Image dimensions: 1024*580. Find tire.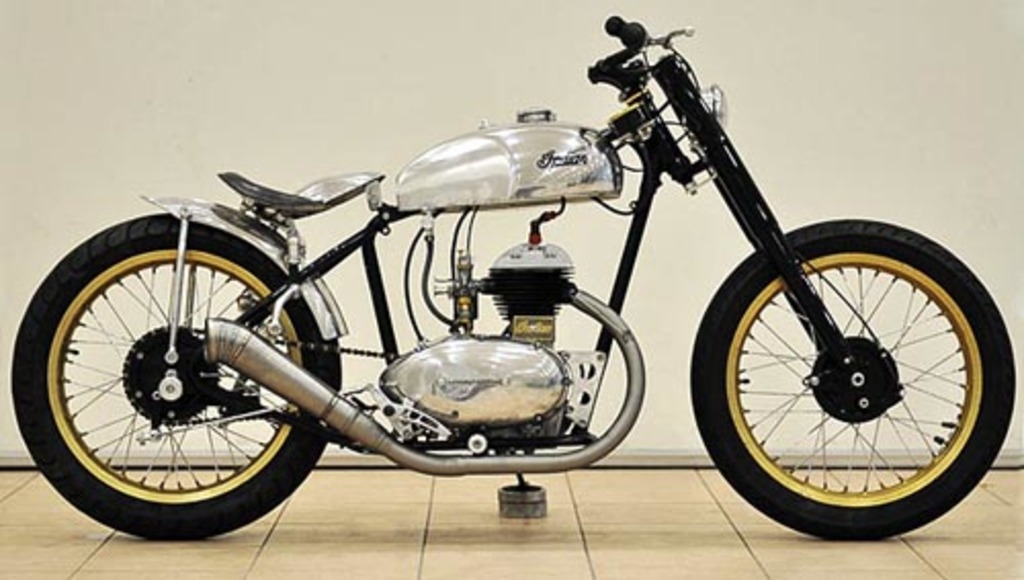
crop(684, 221, 1014, 539).
